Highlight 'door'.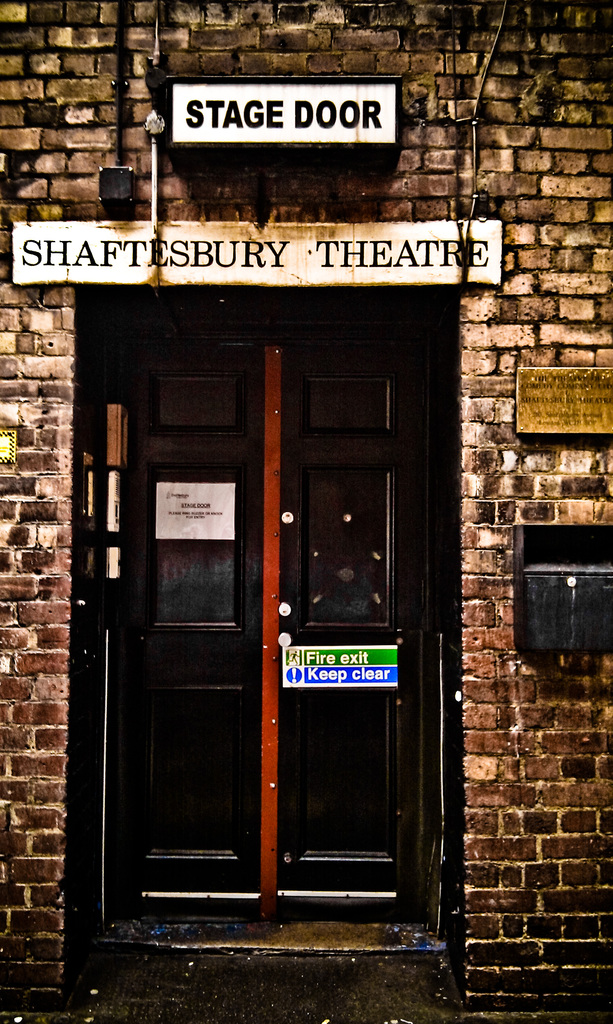
Highlighted region: rect(89, 297, 459, 930).
